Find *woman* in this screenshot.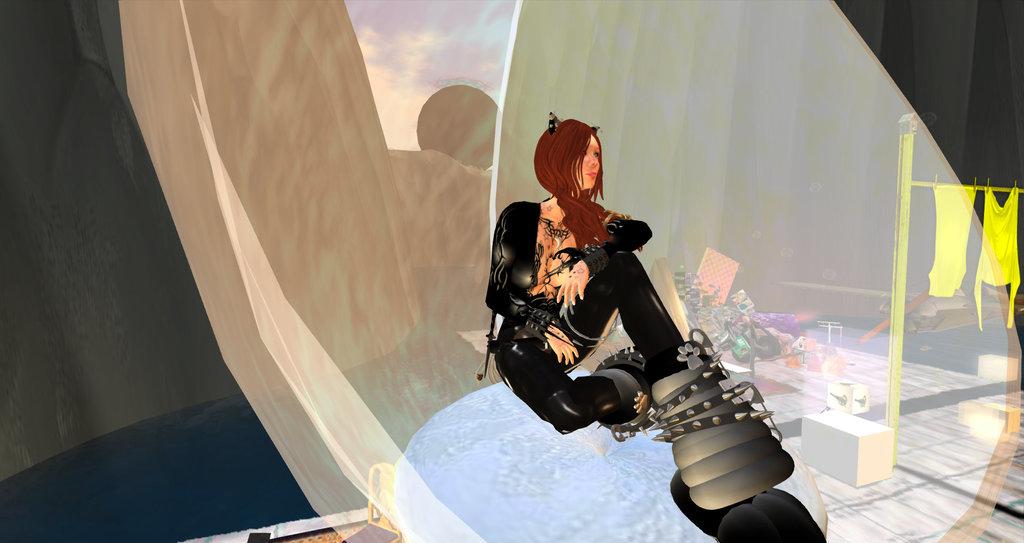
The bounding box for *woman* is x1=490 y1=108 x2=751 y2=519.
